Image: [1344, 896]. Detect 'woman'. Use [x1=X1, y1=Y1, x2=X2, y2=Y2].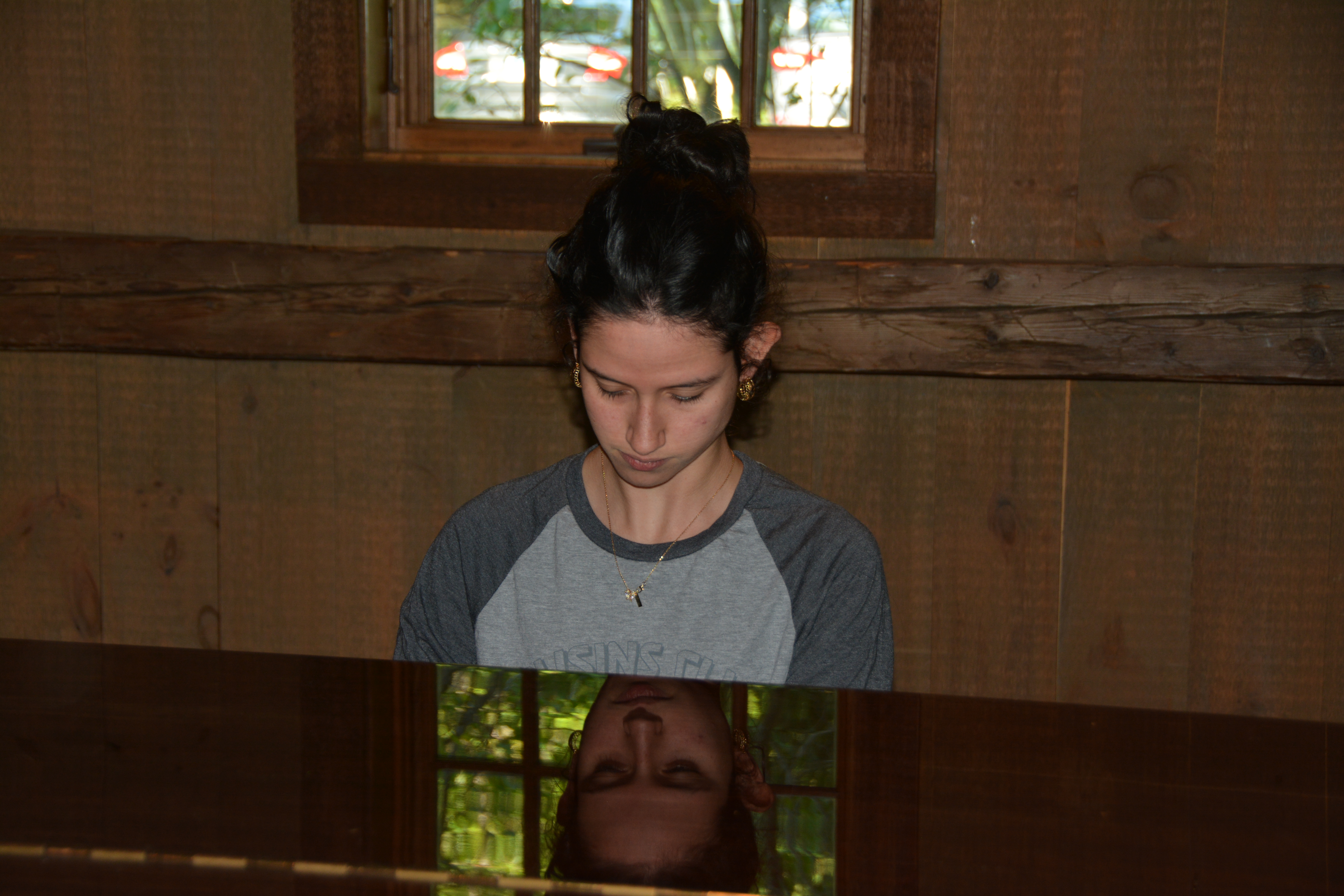
[x1=75, y1=24, x2=225, y2=181].
